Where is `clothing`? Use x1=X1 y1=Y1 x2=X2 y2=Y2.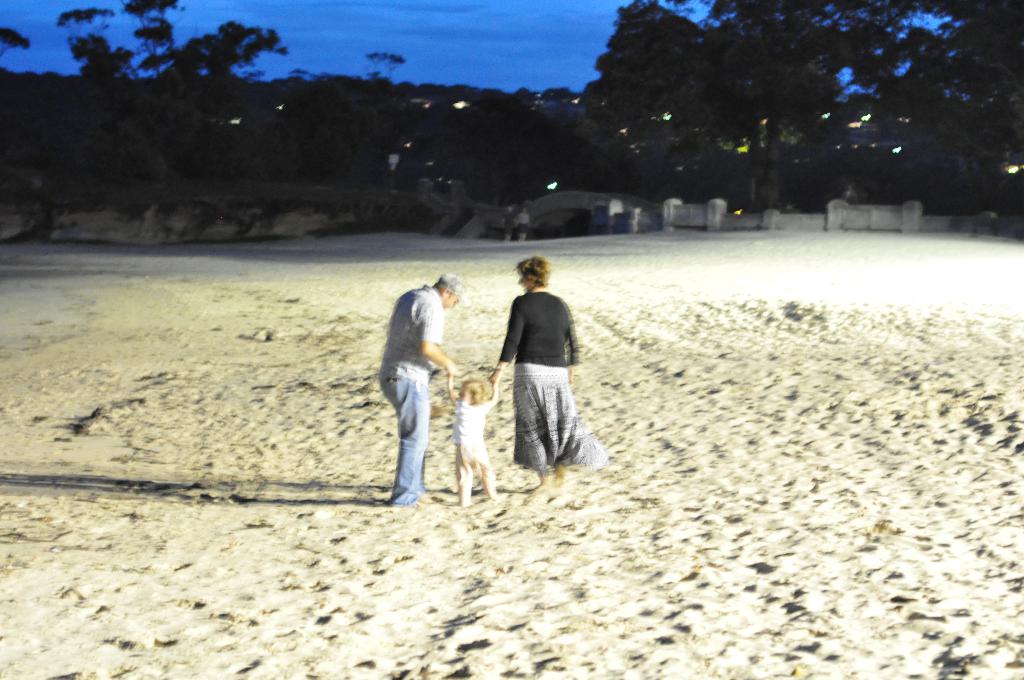
x1=378 y1=285 x2=444 y2=500.
